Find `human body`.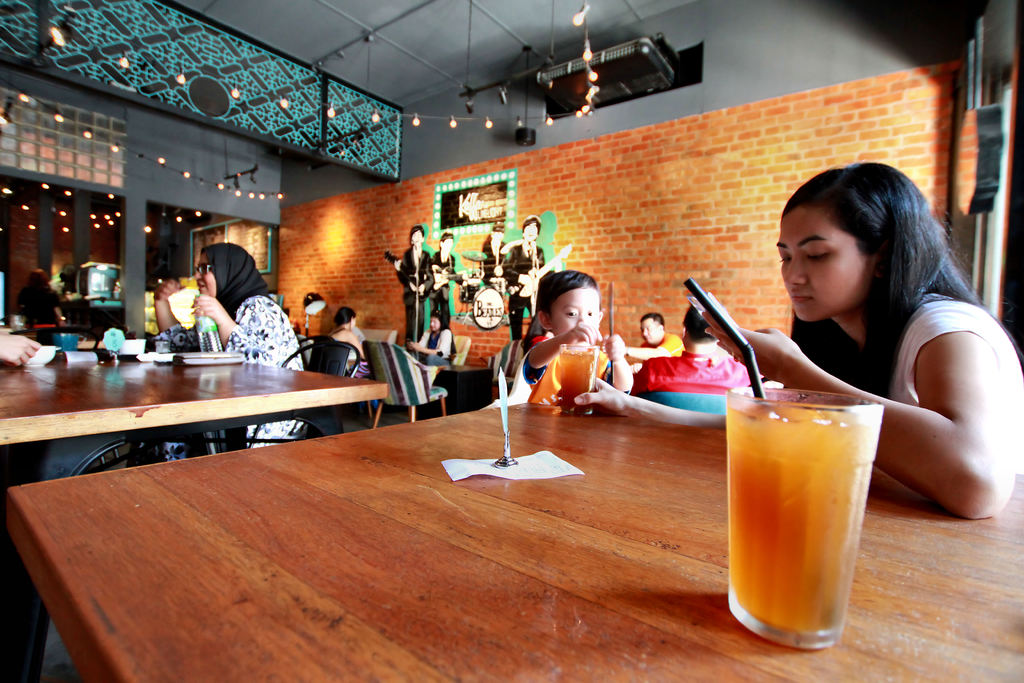
BBox(394, 226, 436, 345).
